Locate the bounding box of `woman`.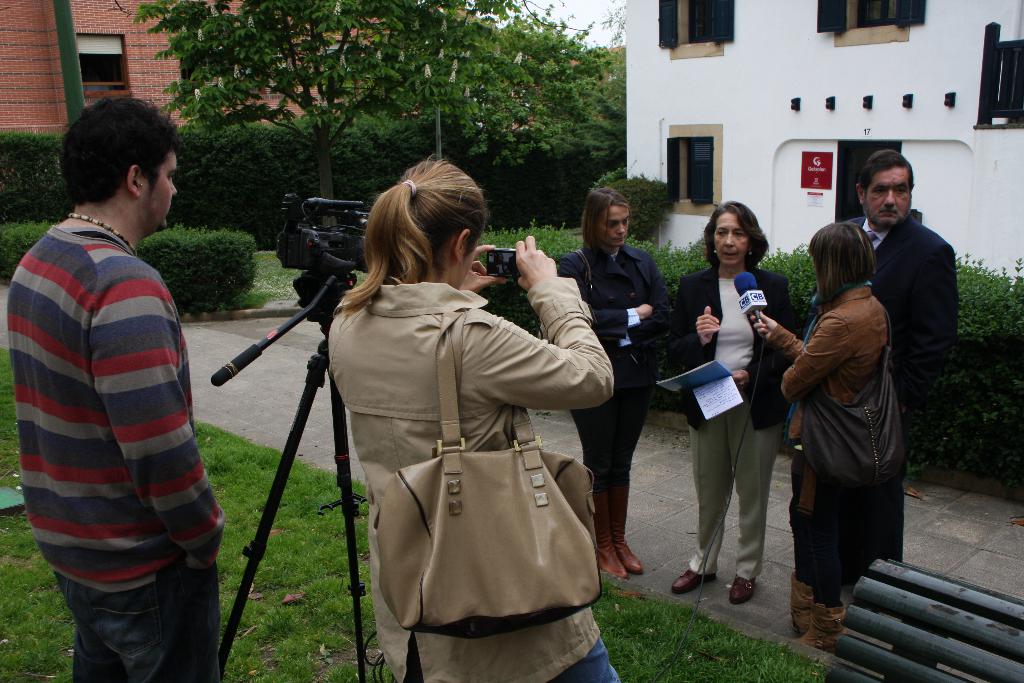
Bounding box: rect(323, 151, 624, 682).
